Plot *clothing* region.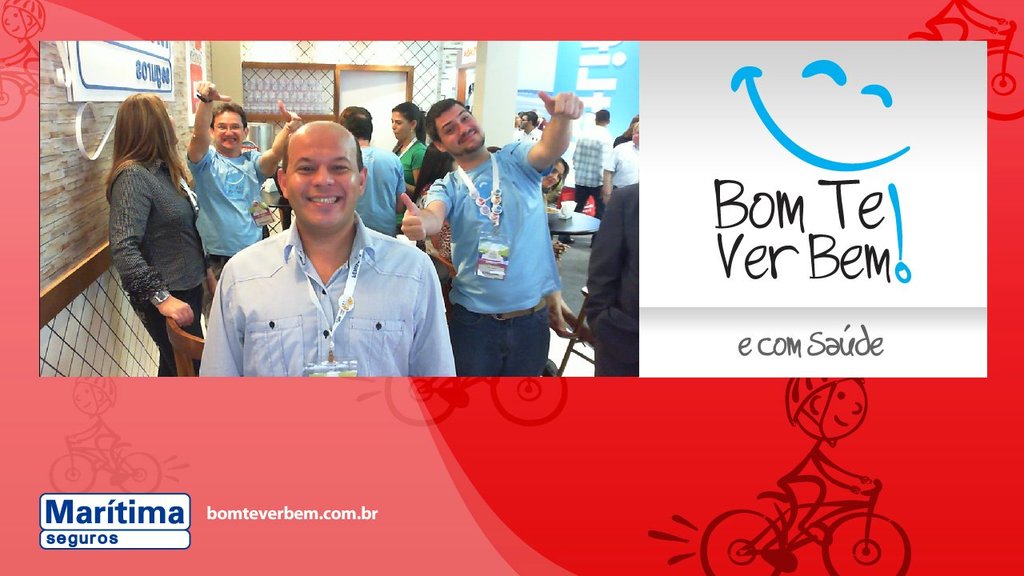
Plotted at [606, 140, 642, 198].
